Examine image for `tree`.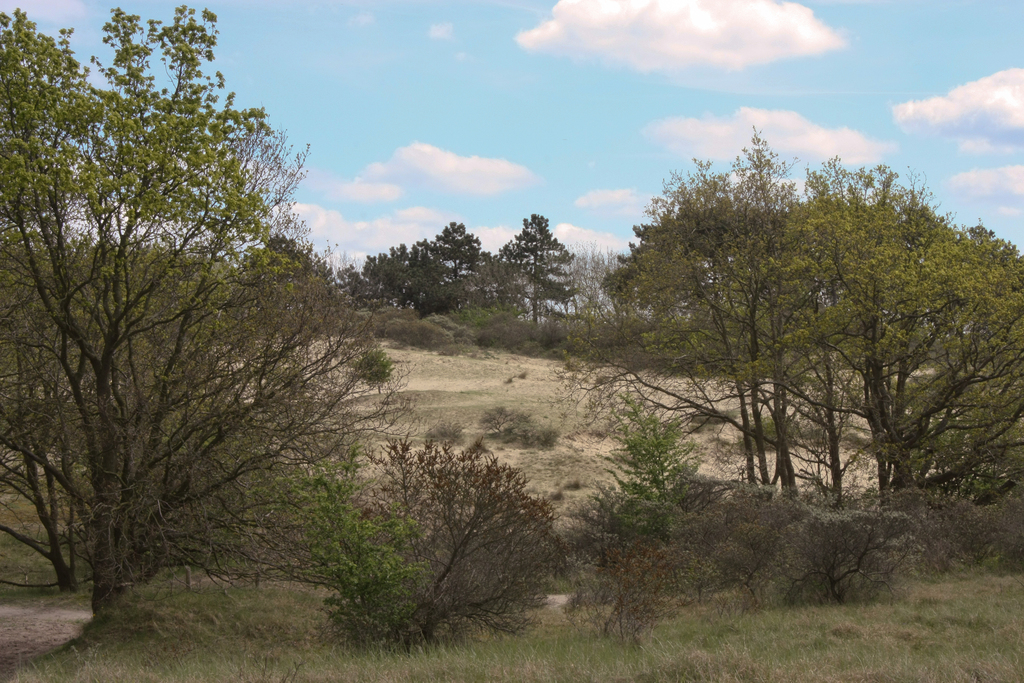
Examination result: Rect(575, 239, 658, 348).
